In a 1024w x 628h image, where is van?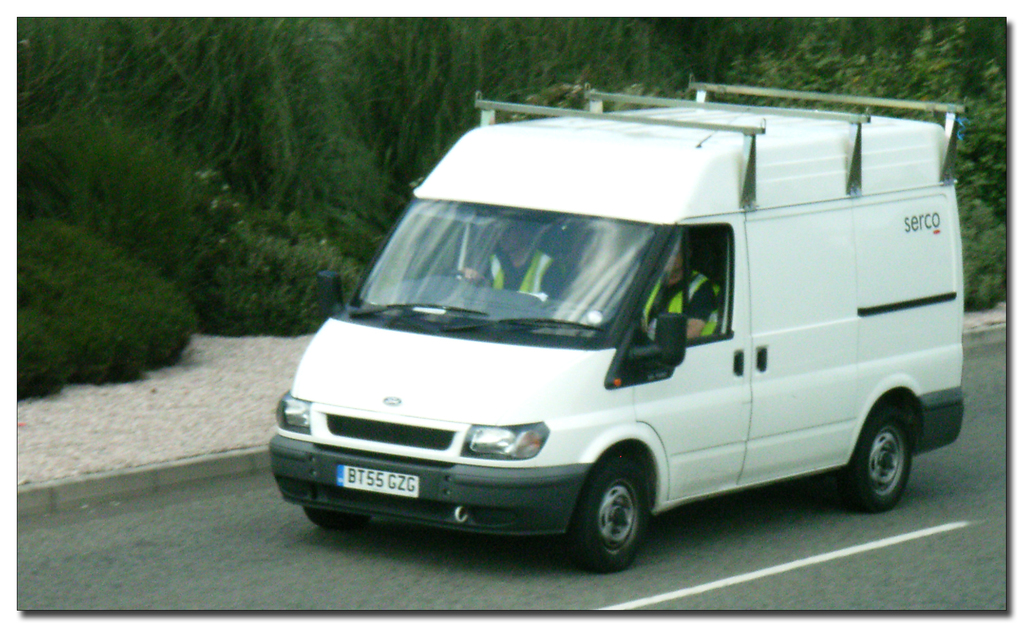
<box>268,83,964,567</box>.
